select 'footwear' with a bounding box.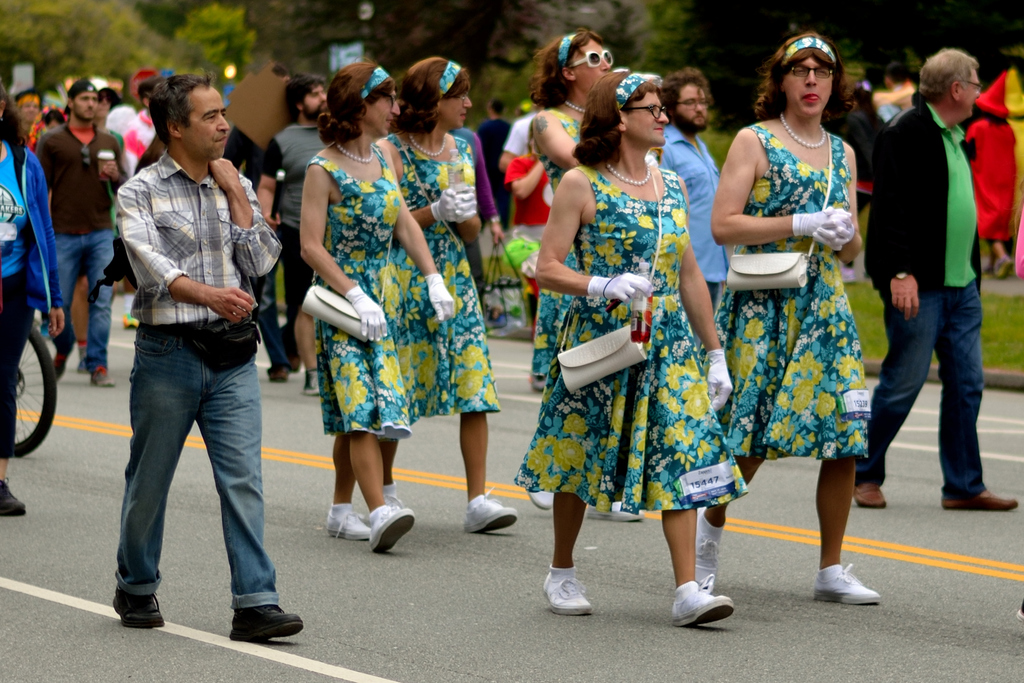
bbox=(939, 484, 1018, 514).
